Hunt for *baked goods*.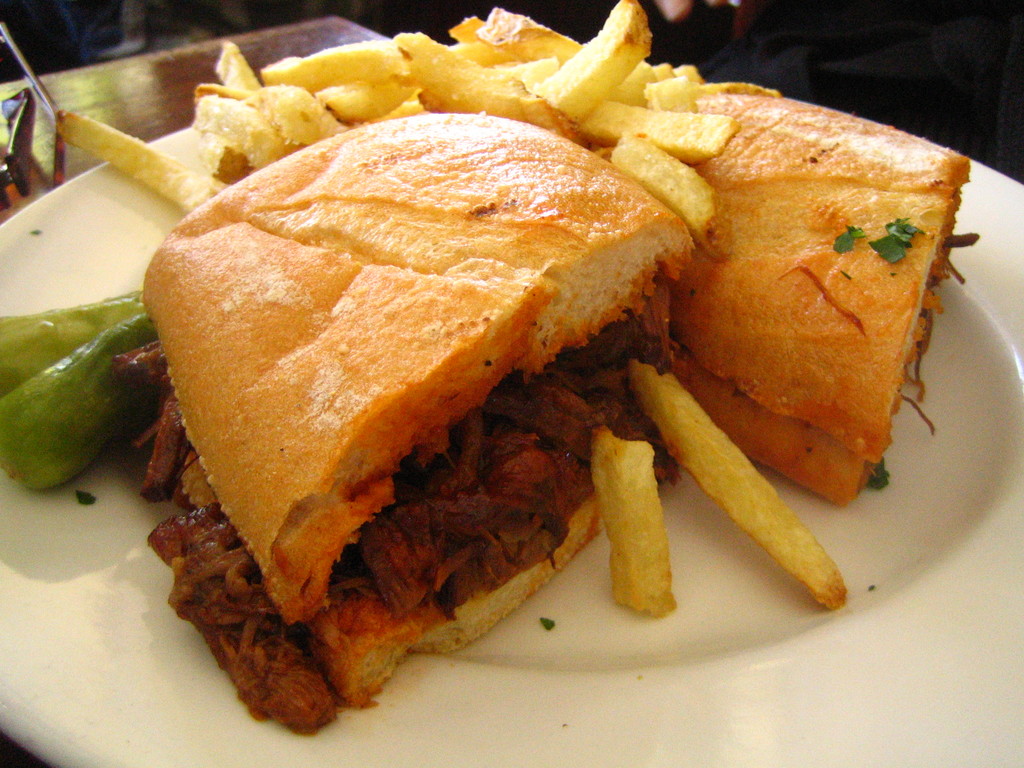
Hunted down at l=147, t=111, r=697, b=682.
